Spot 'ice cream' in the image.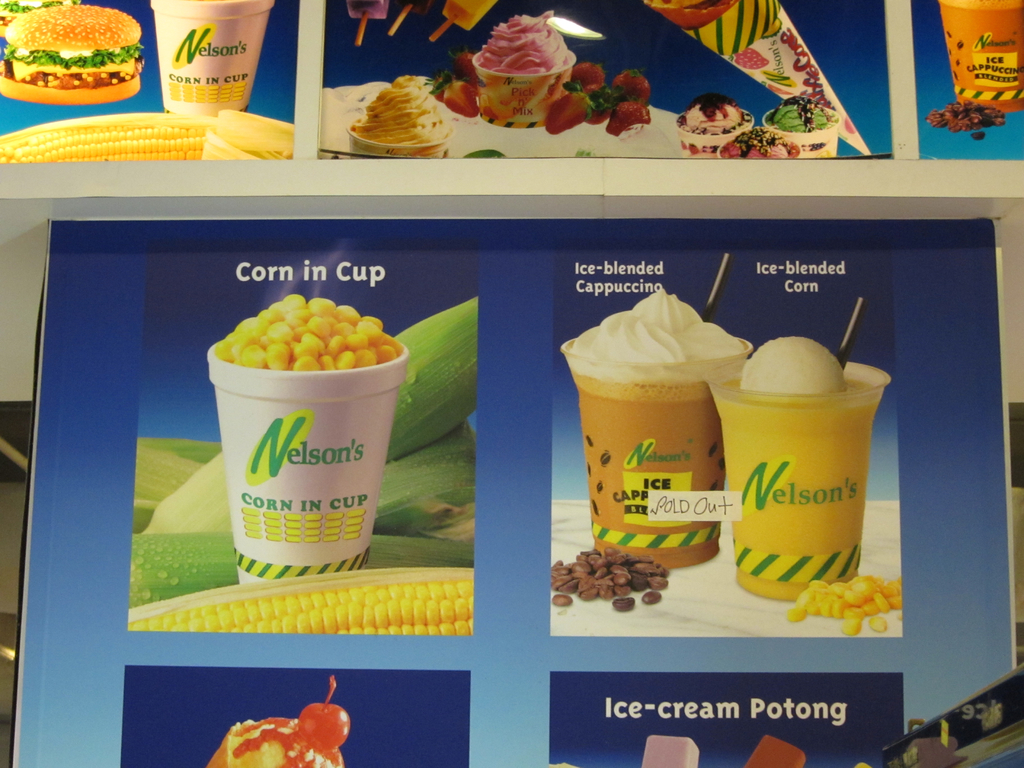
'ice cream' found at 440:0:497:29.
